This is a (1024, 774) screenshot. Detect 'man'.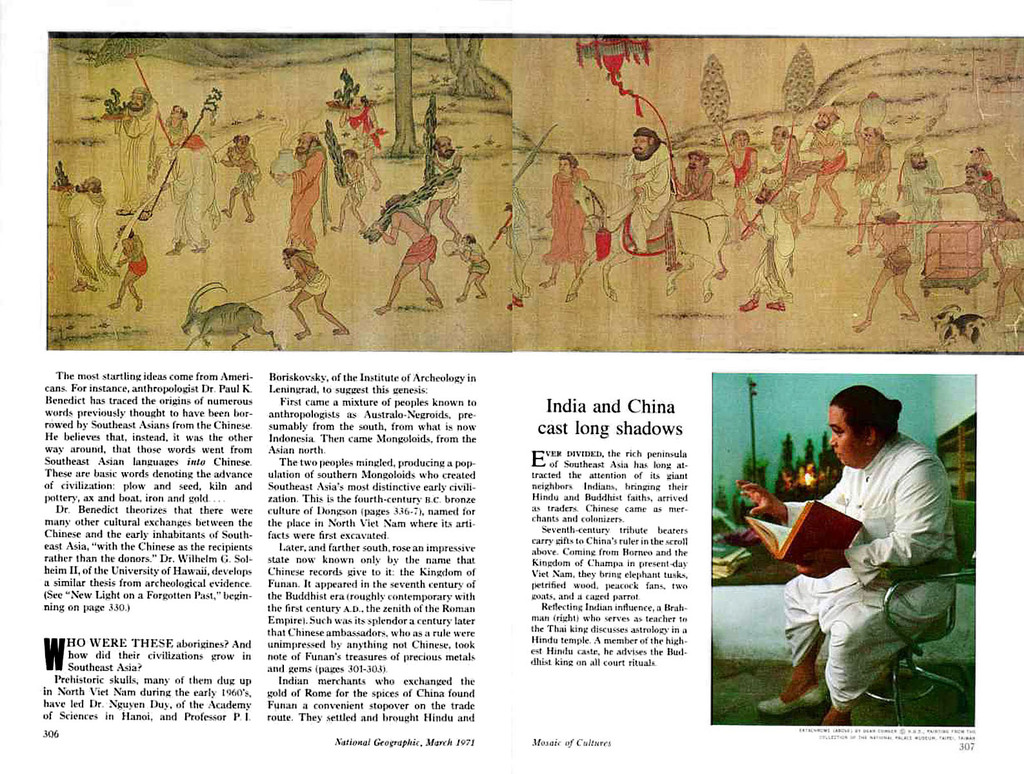
locate(715, 126, 758, 243).
